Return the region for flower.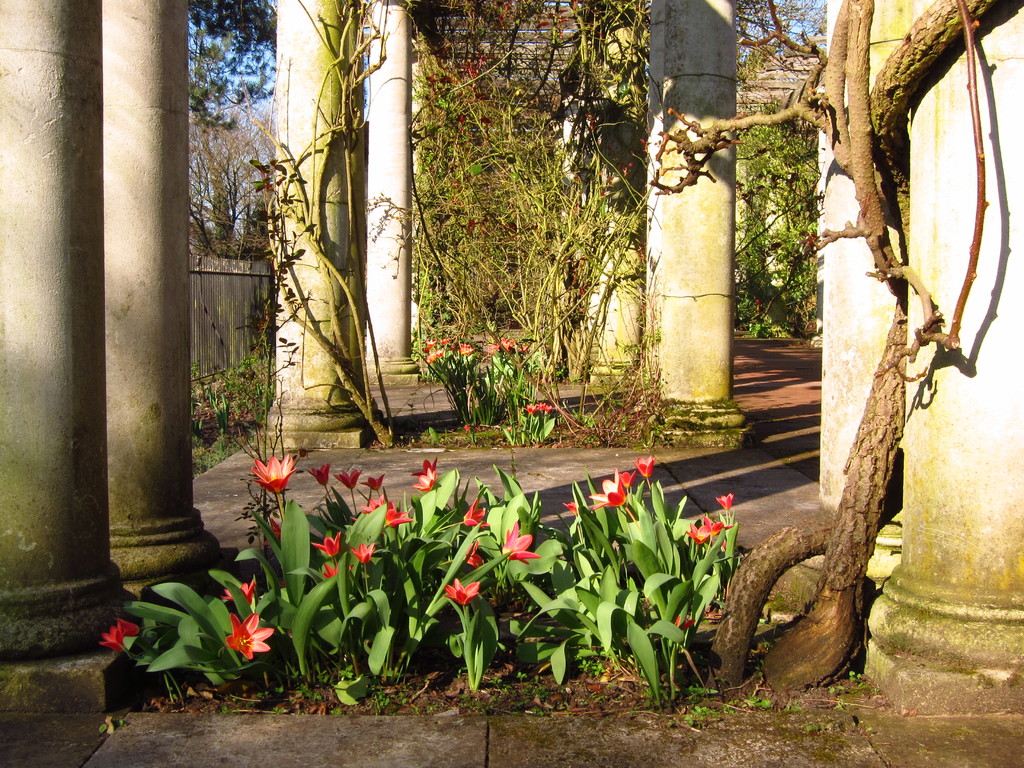
bbox=(589, 467, 625, 511).
